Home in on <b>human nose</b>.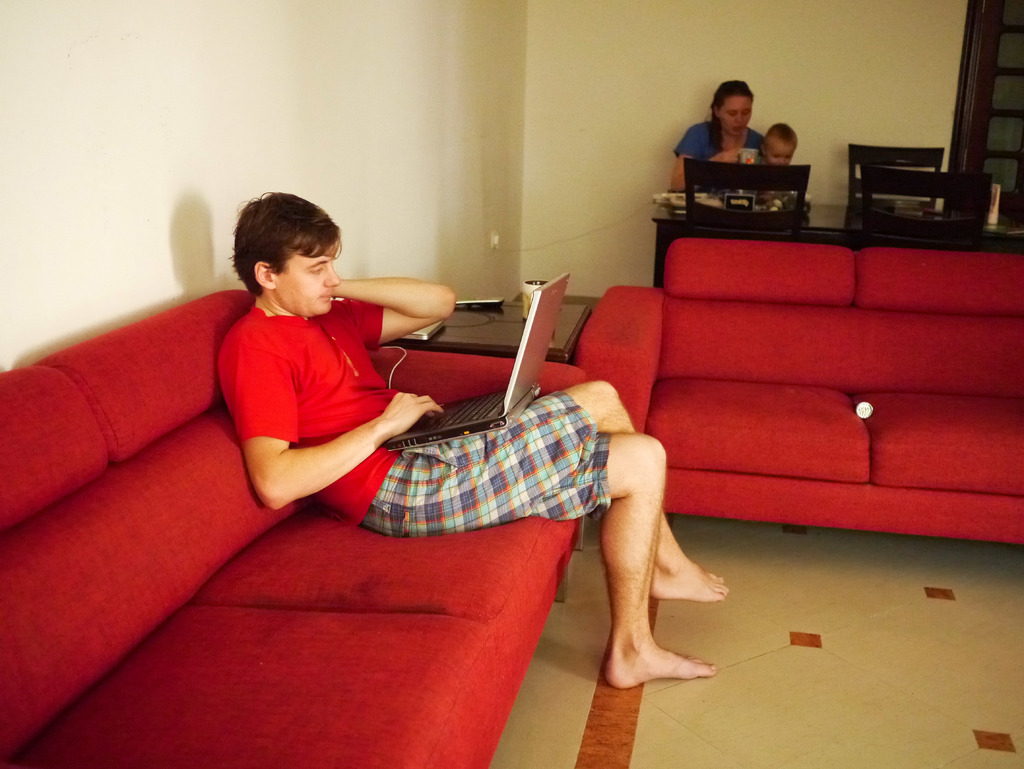
Homed in at bbox=(324, 268, 344, 289).
